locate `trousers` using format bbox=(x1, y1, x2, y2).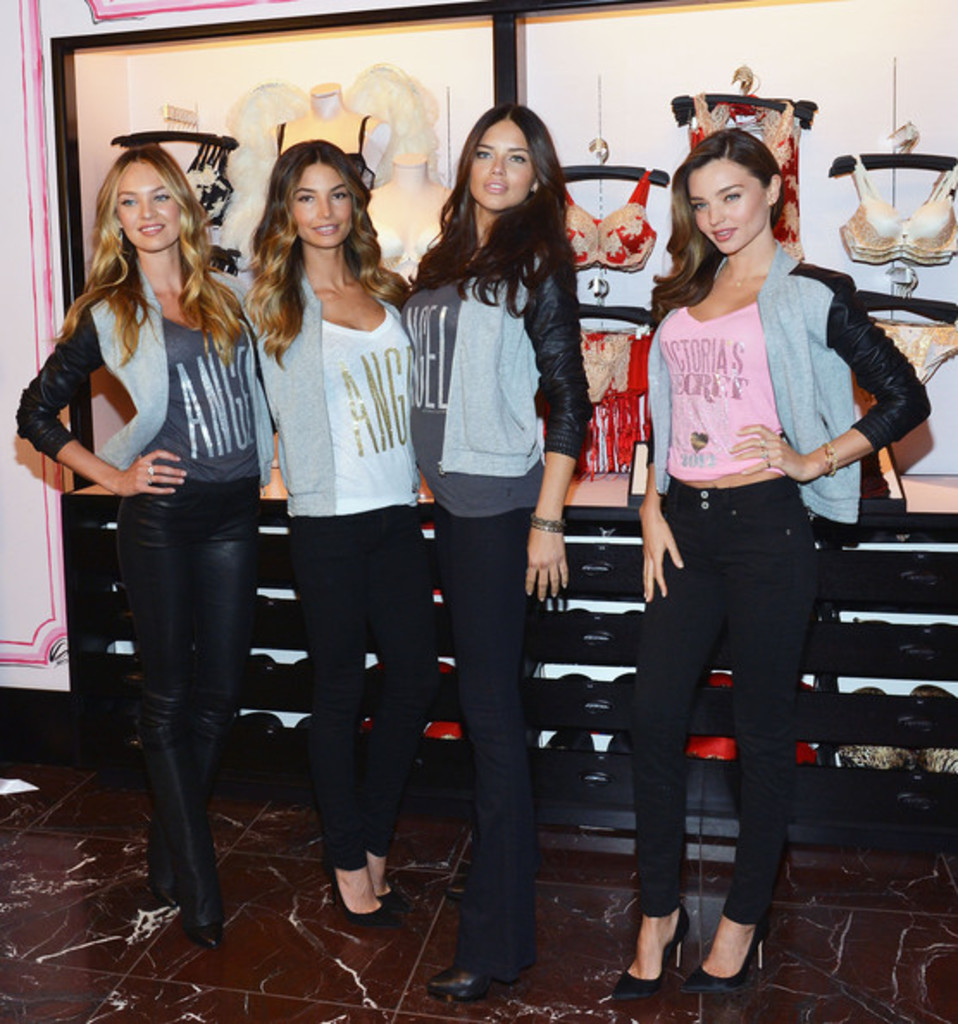
bbox=(289, 510, 439, 871).
